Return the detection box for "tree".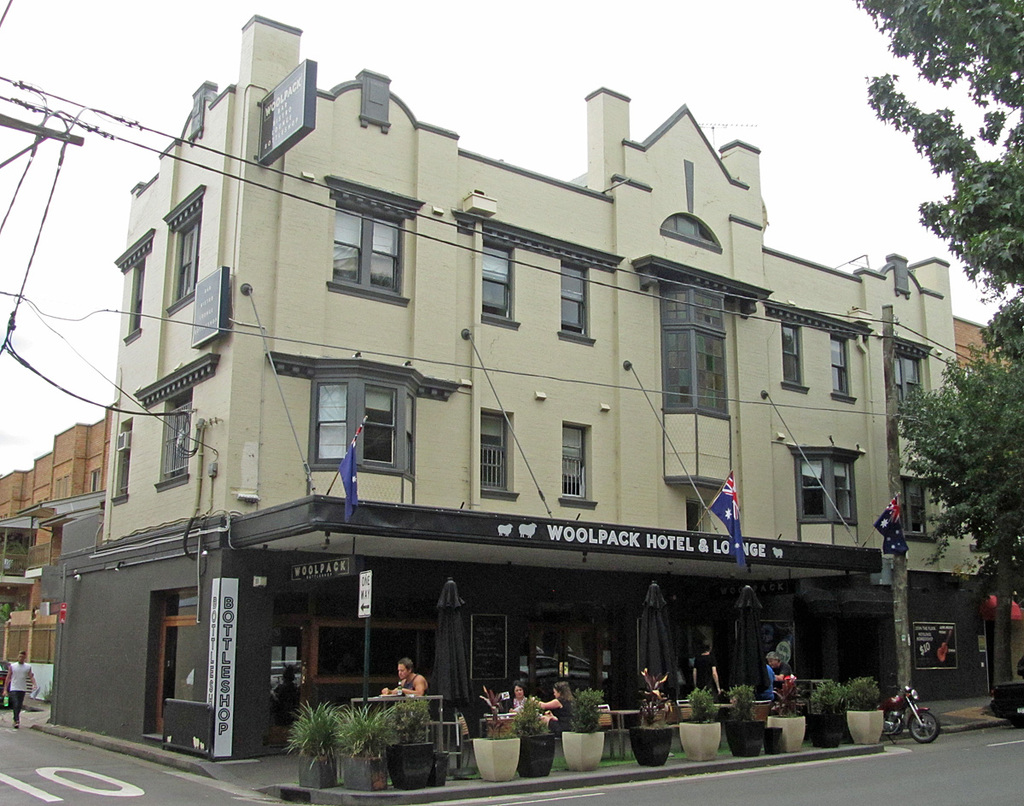
849/0/1023/365.
